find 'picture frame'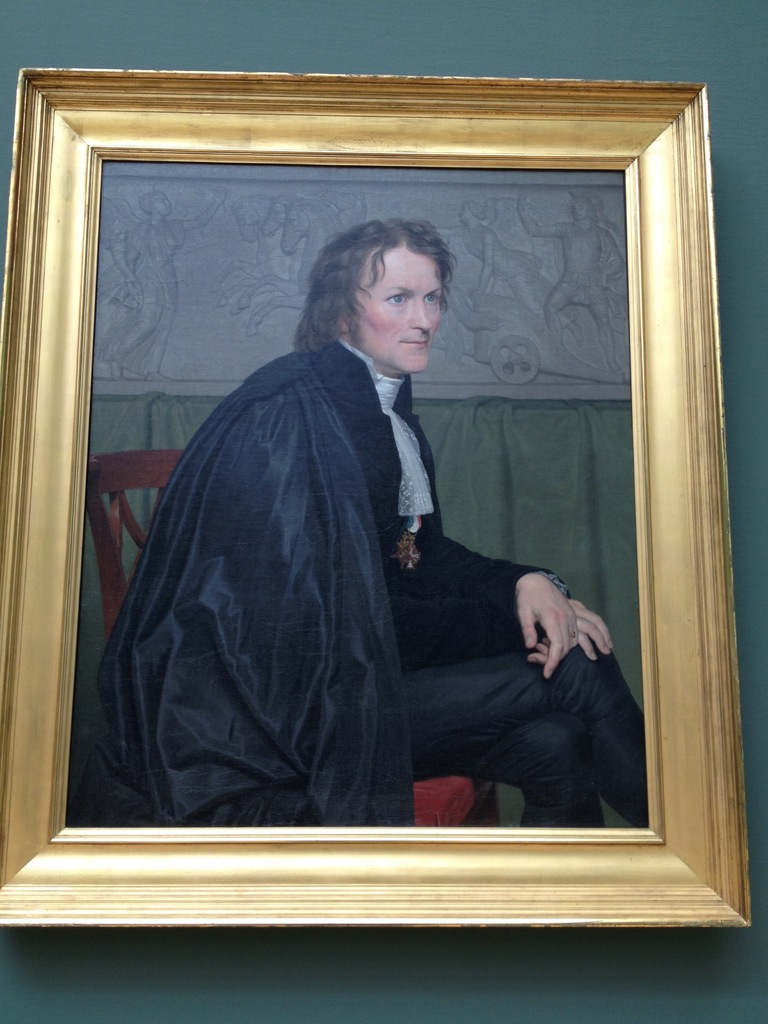
bbox=[0, 63, 747, 924]
